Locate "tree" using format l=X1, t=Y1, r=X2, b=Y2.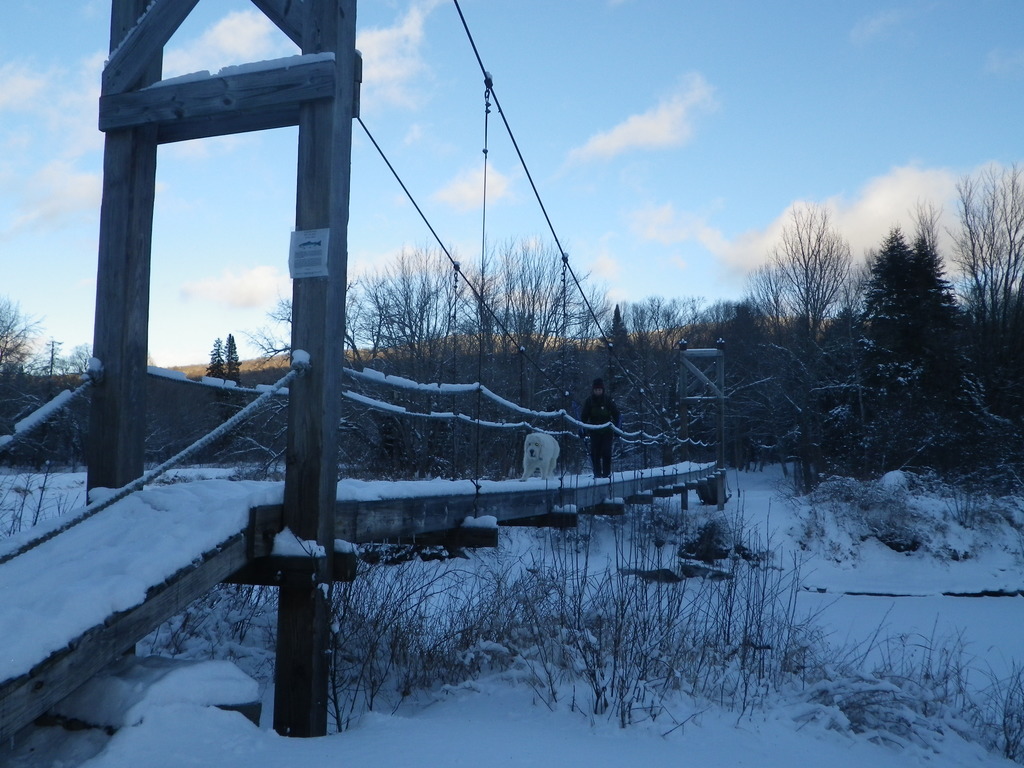
l=741, t=202, r=850, b=492.
